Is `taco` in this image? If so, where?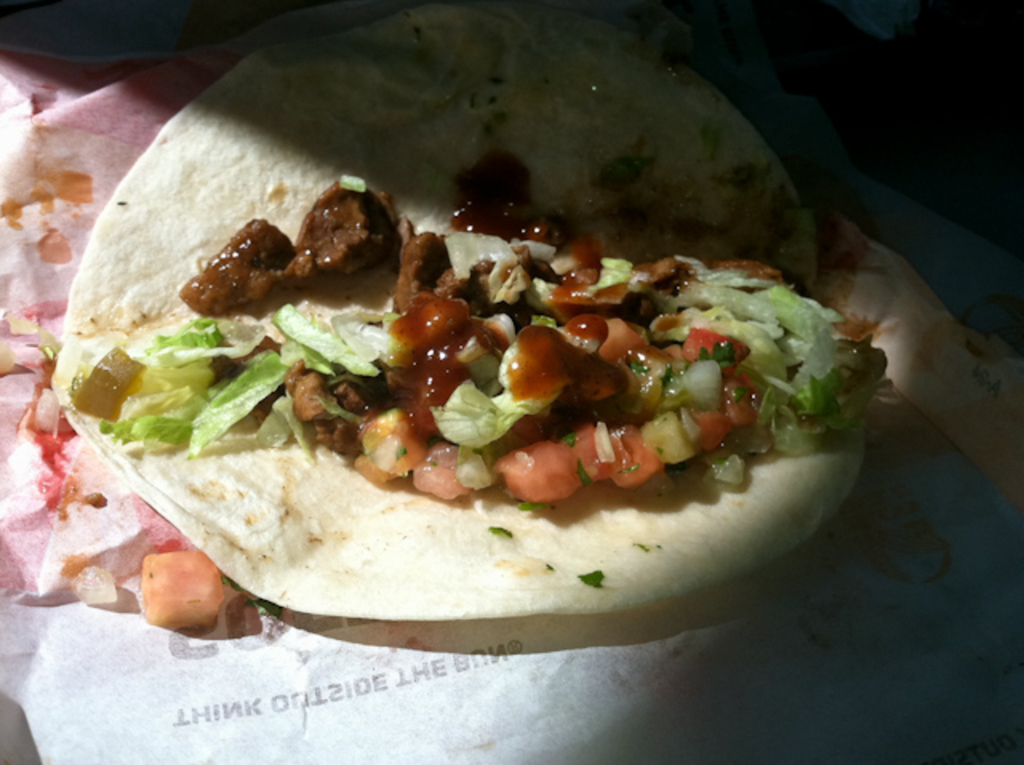
Yes, at <region>50, 0, 890, 621</region>.
